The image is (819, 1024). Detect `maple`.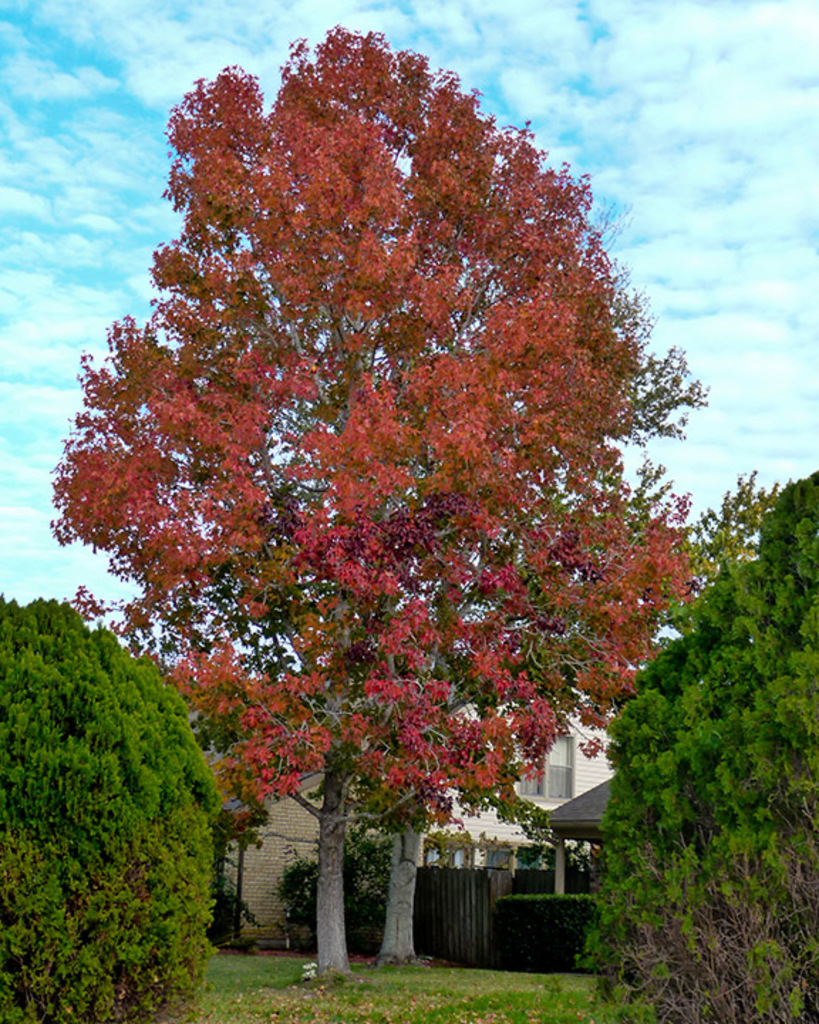
Detection: BBox(47, 23, 702, 983).
